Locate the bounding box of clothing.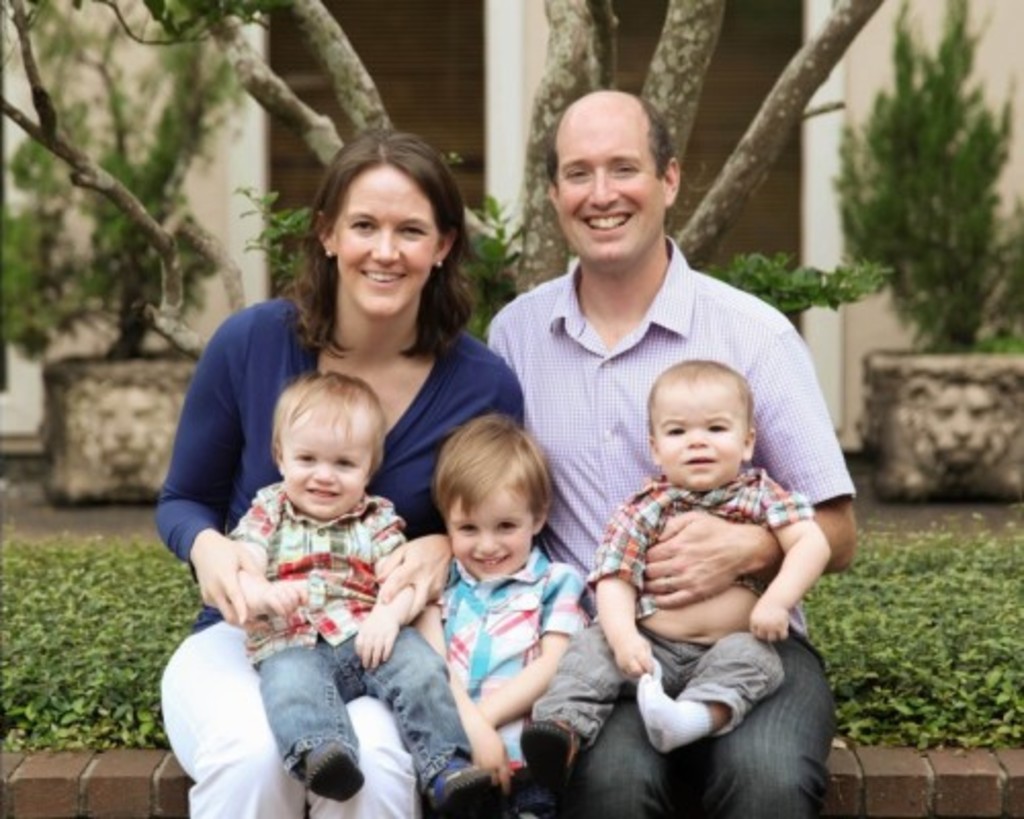
Bounding box: <bbox>481, 231, 858, 817</bbox>.
